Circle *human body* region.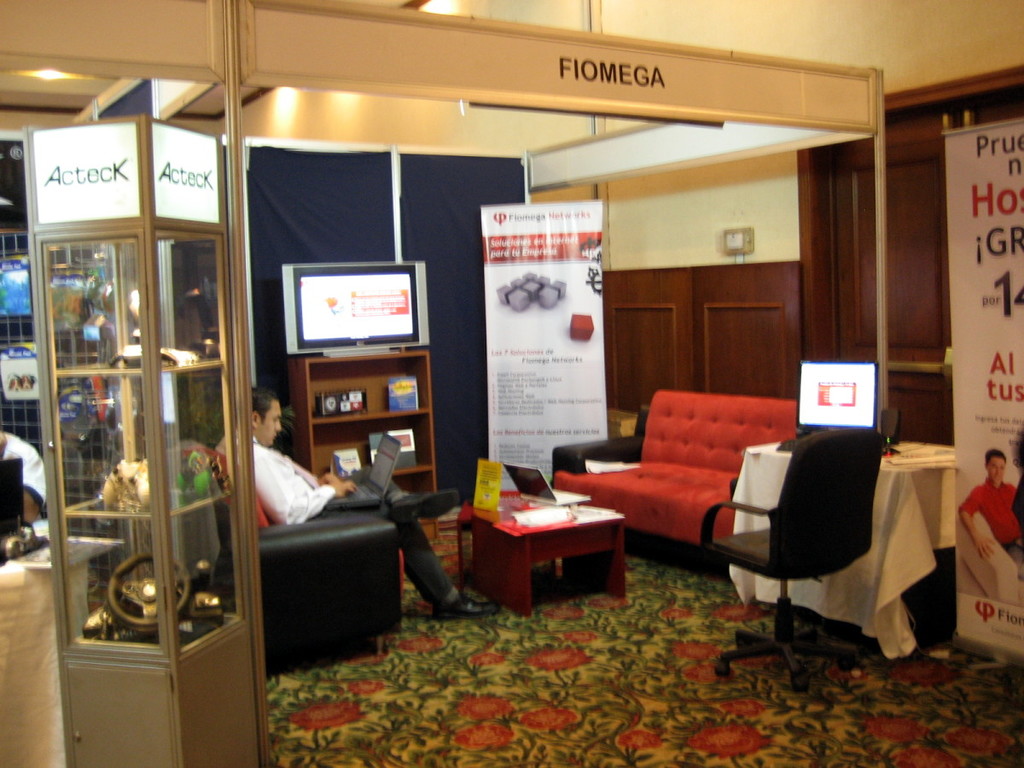
Region: rect(216, 386, 497, 620).
